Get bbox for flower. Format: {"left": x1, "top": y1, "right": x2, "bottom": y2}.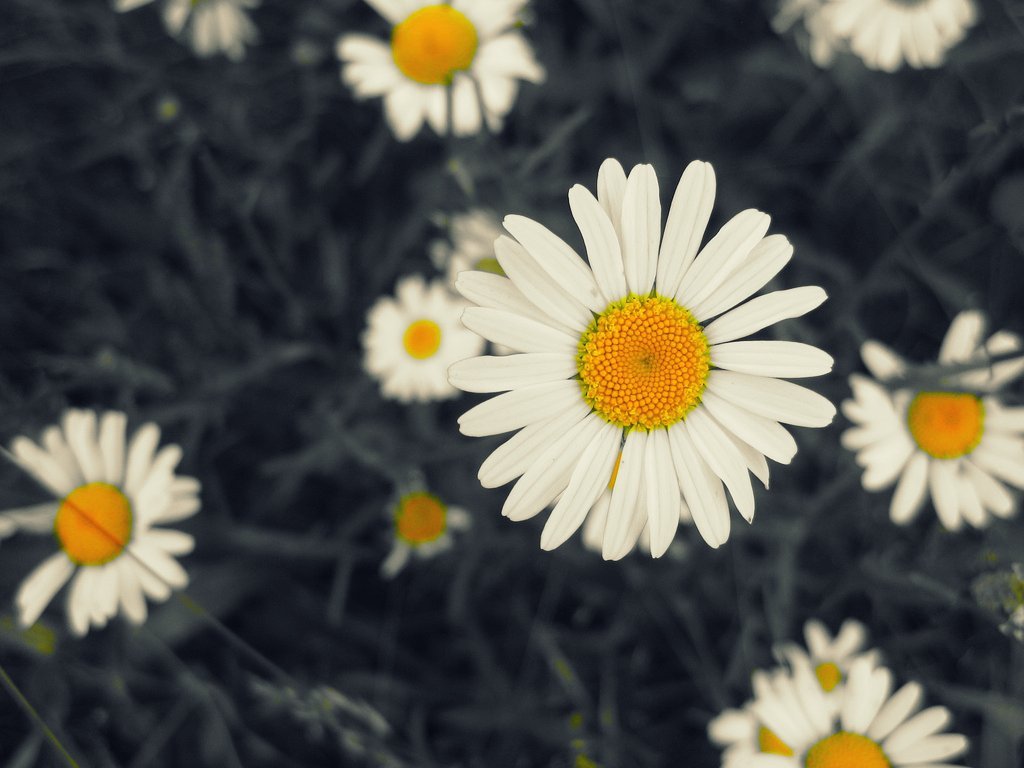
{"left": 839, "top": 309, "right": 1020, "bottom": 533}.
